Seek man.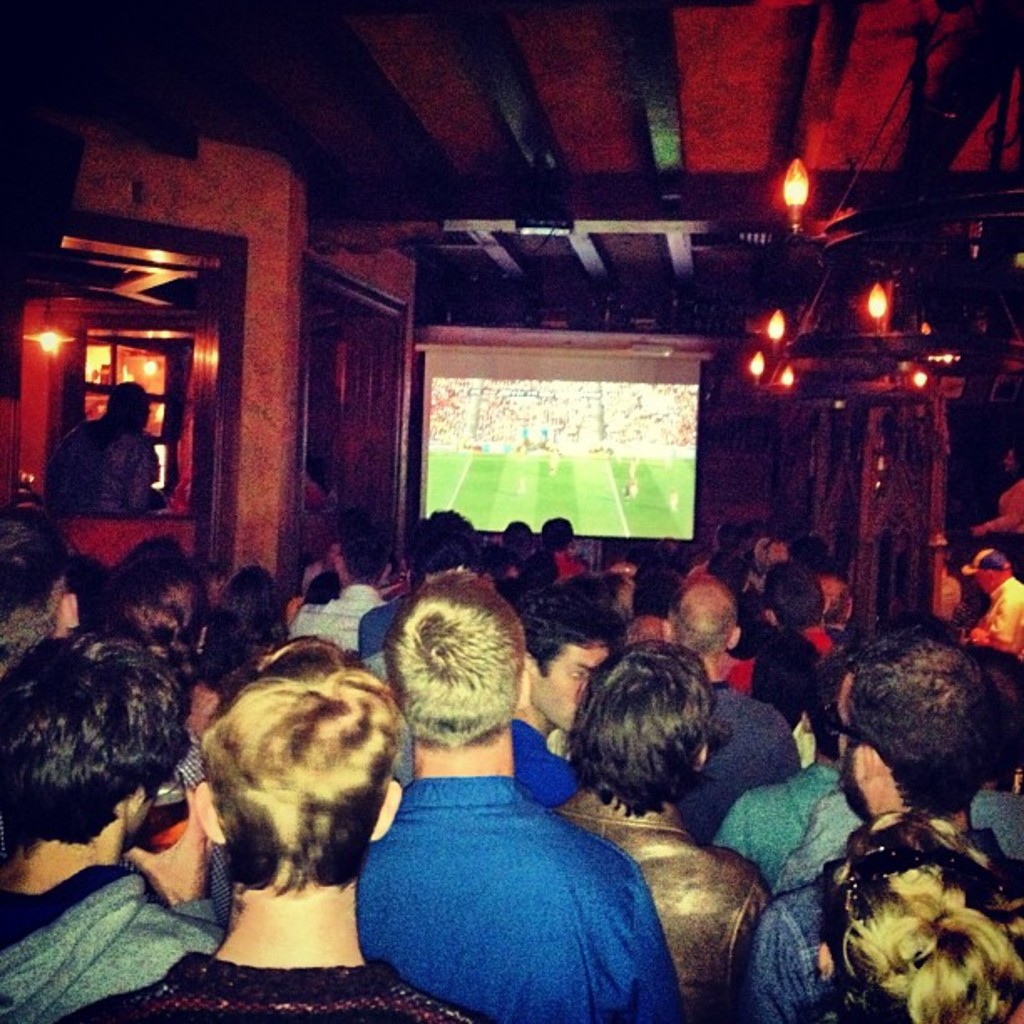
(753, 612, 1022, 1022).
